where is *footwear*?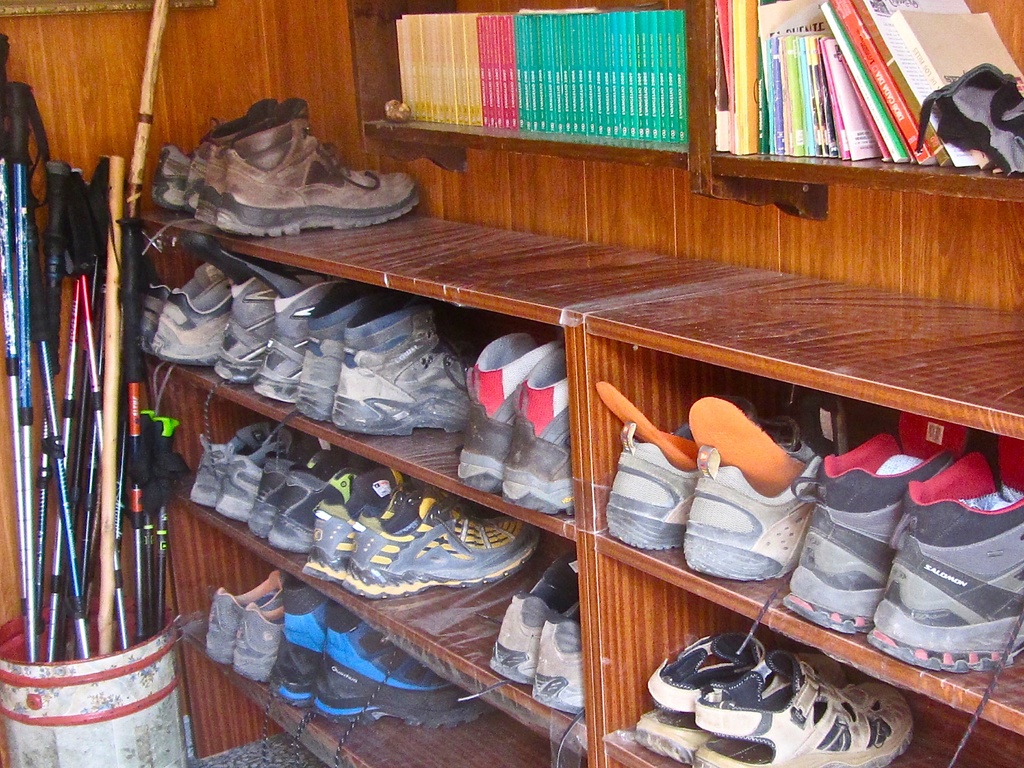
l=332, t=491, r=541, b=599.
